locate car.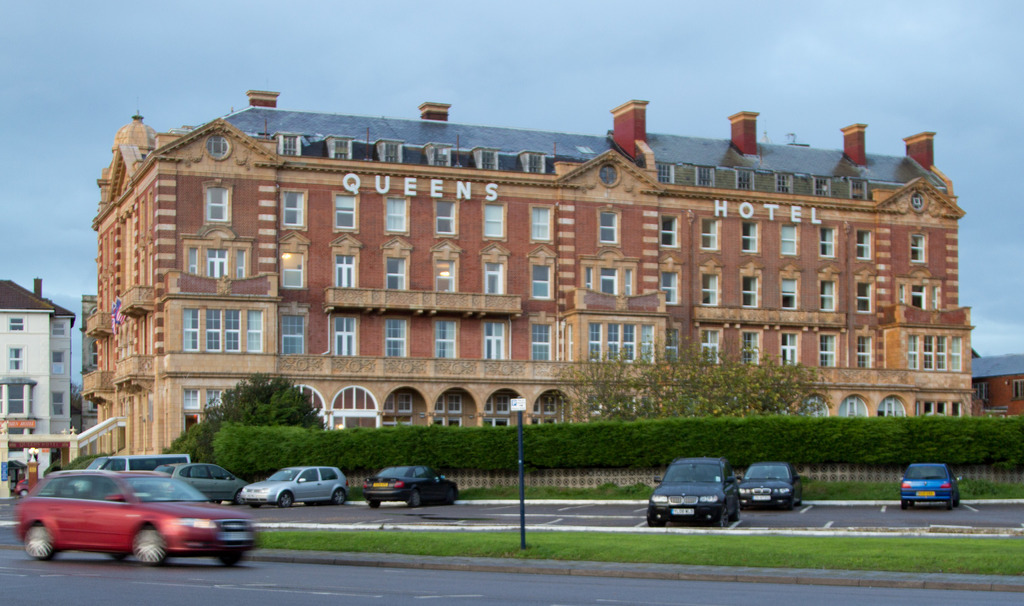
Bounding box: 77/454/191/493.
